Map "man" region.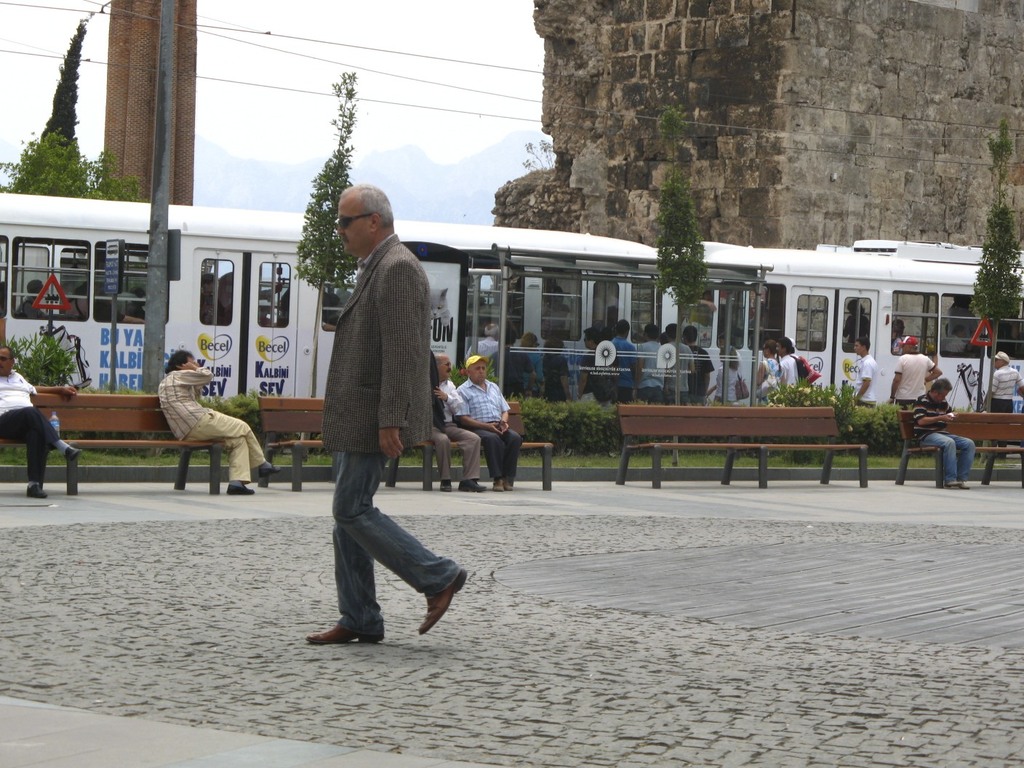
Mapped to [left=910, top=379, right=975, bottom=487].
